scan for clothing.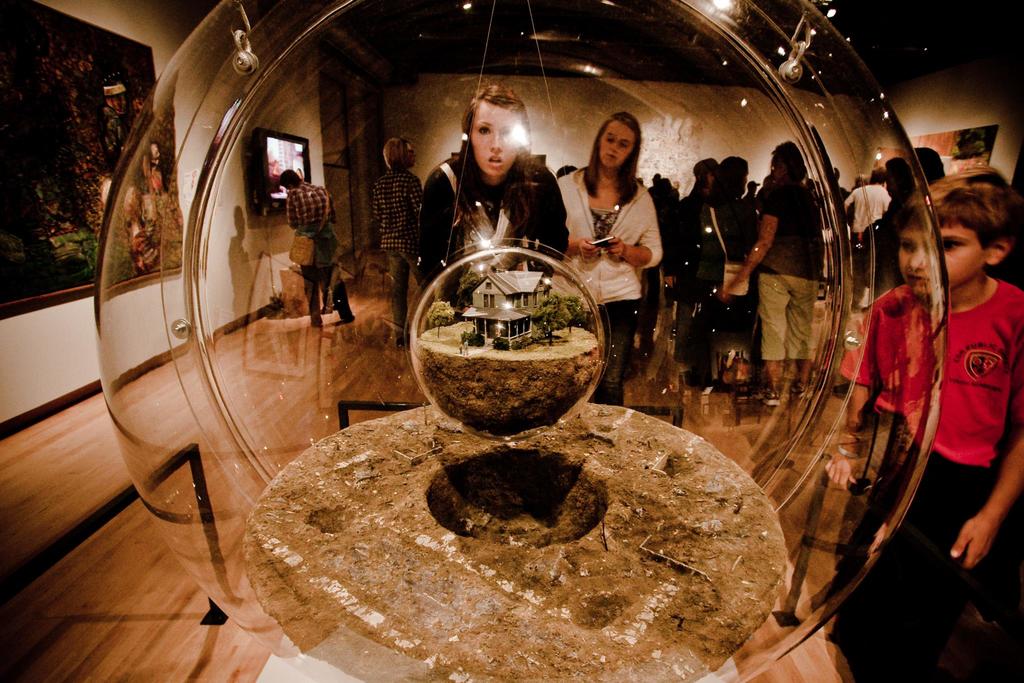
Scan result: [683, 193, 753, 371].
